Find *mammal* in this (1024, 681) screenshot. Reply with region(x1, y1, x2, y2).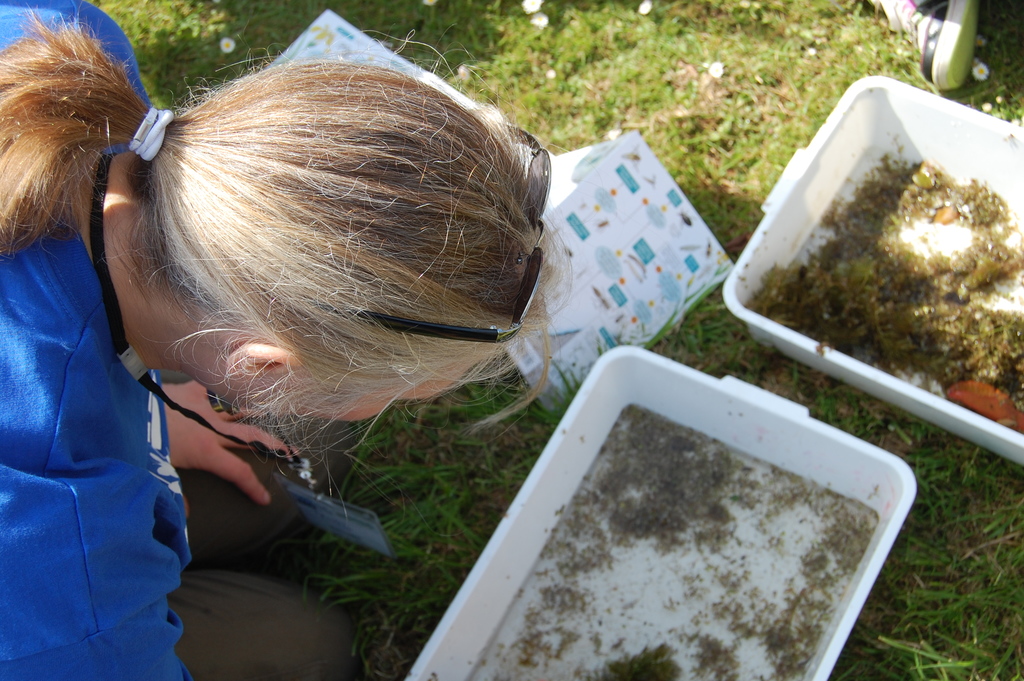
region(875, 0, 979, 91).
